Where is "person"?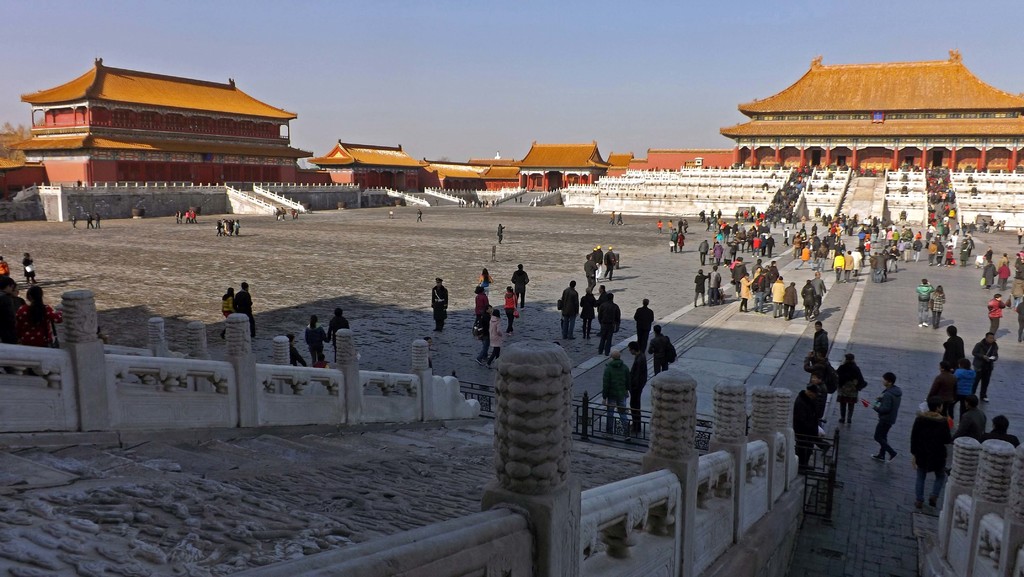
[91,212,101,228].
